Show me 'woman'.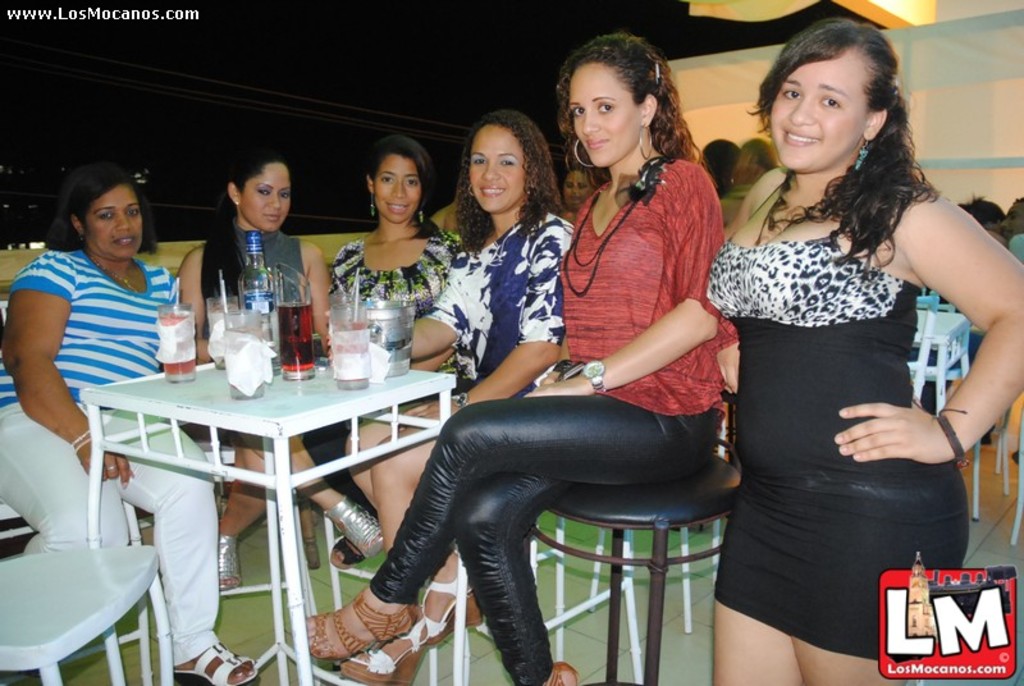
'woman' is here: [0,156,261,685].
